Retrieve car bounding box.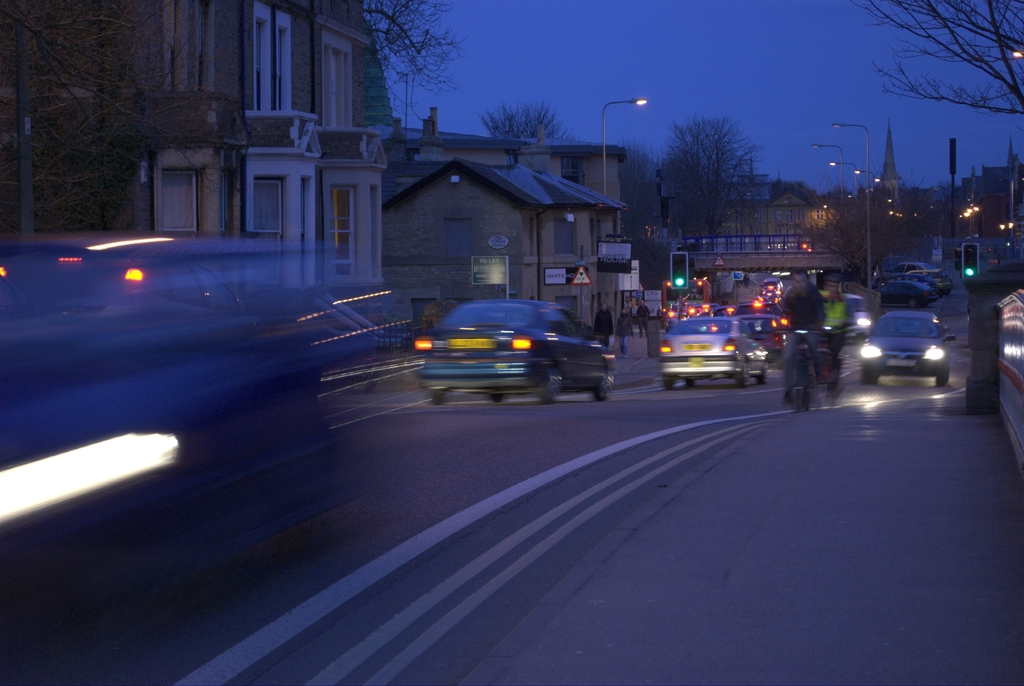
Bounding box: {"x1": 855, "y1": 309, "x2": 956, "y2": 388}.
